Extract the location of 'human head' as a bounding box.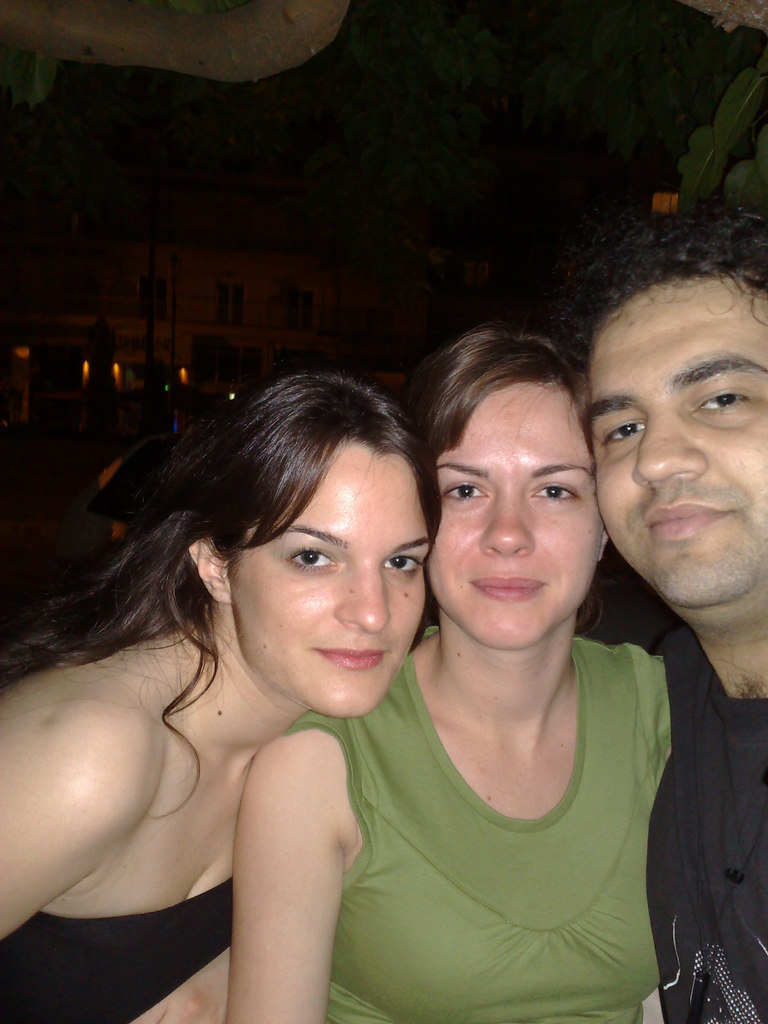
BBox(401, 331, 612, 657).
